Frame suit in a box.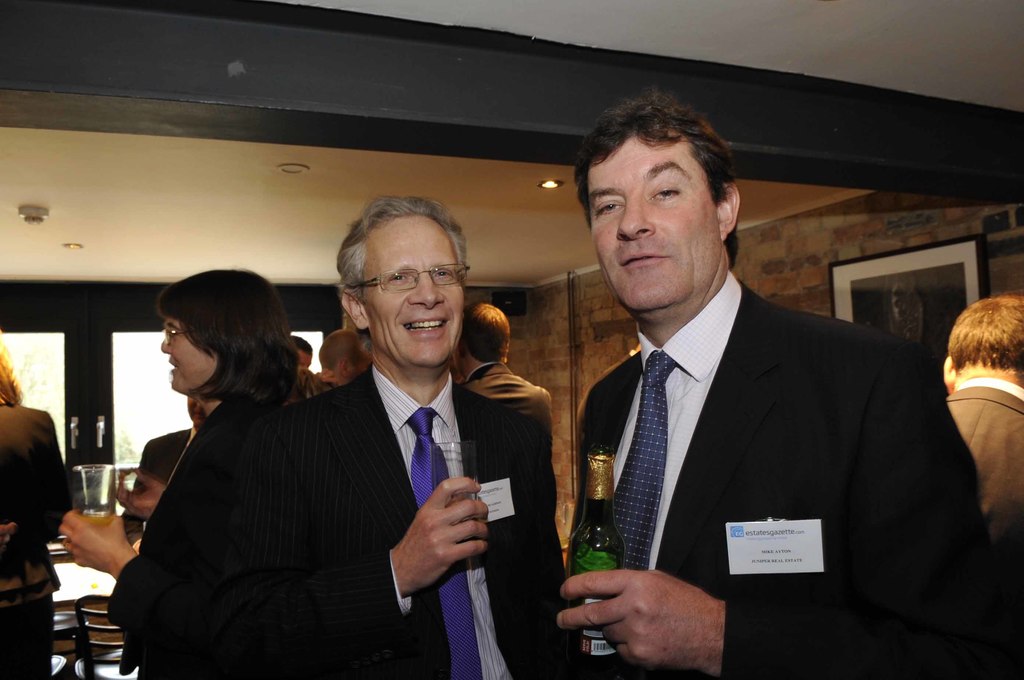
l=207, t=364, r=566, b=679.
